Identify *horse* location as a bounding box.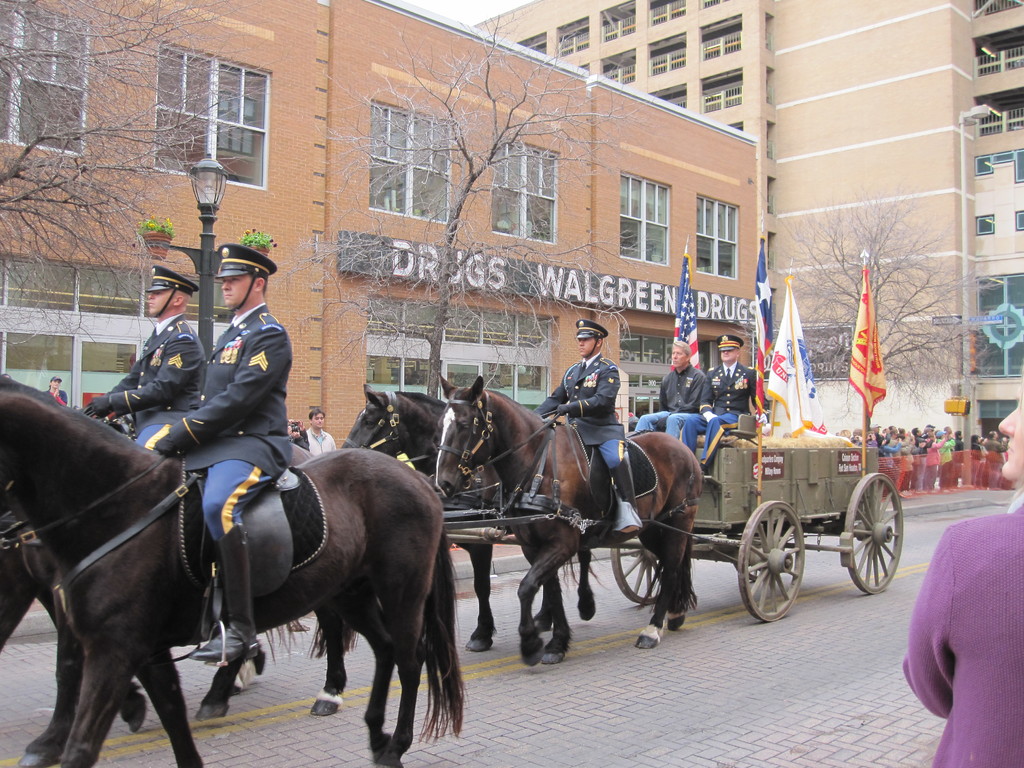
(left=433, top=375, right=707, bottom=666).
